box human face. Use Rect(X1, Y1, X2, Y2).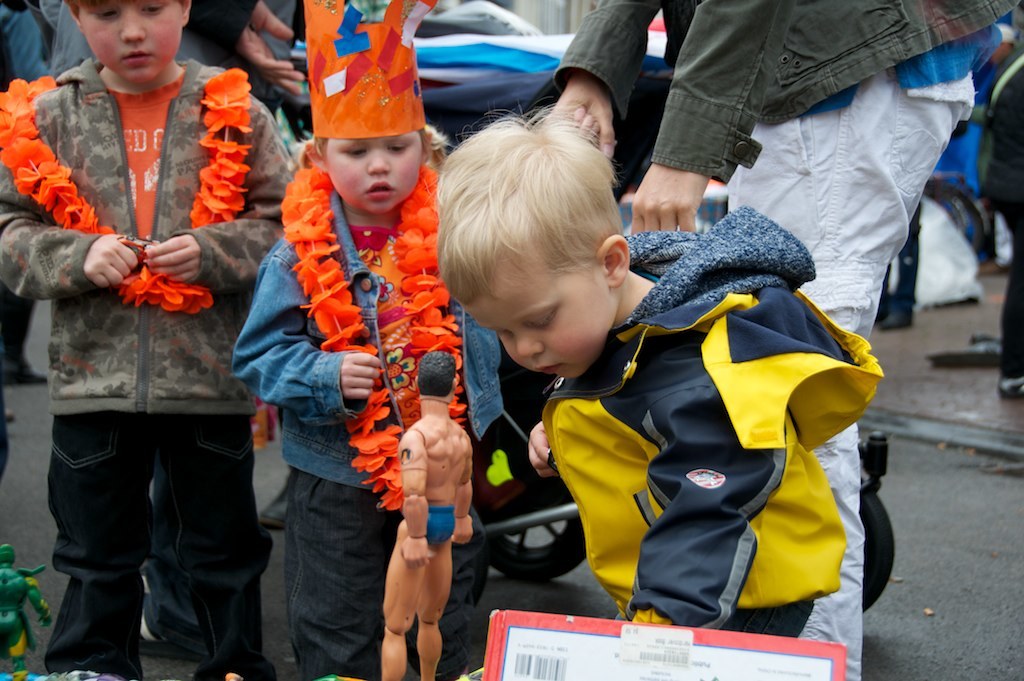
Rect(326, 136, 419, 216).
